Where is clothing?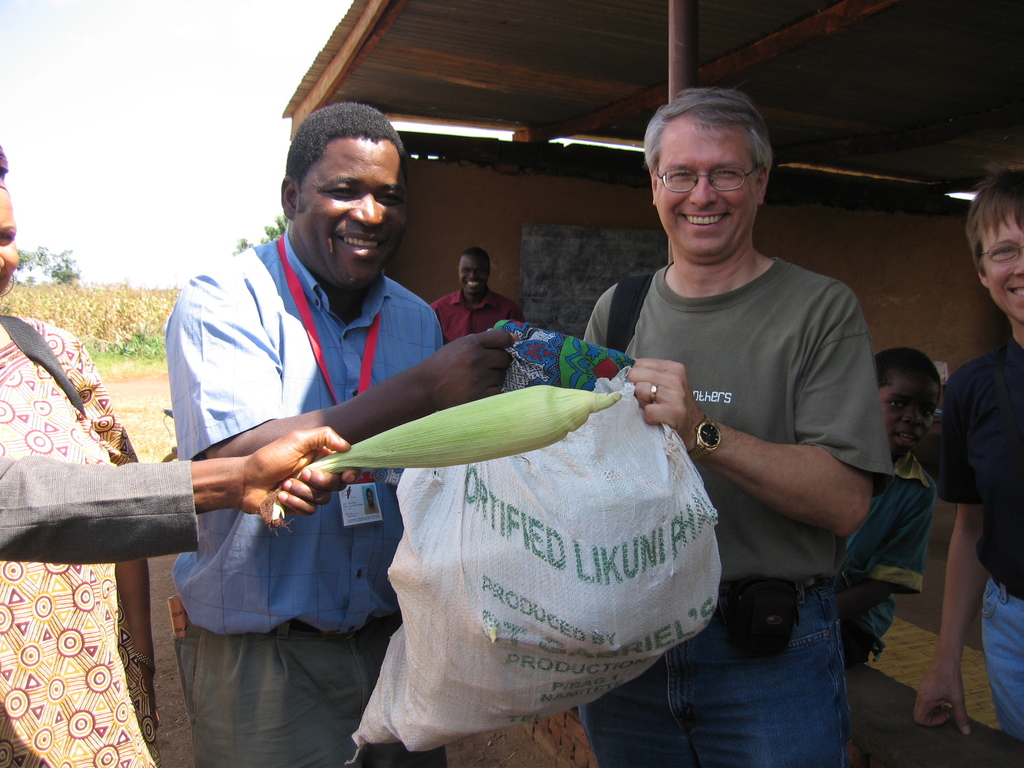
829/447/940/664.
